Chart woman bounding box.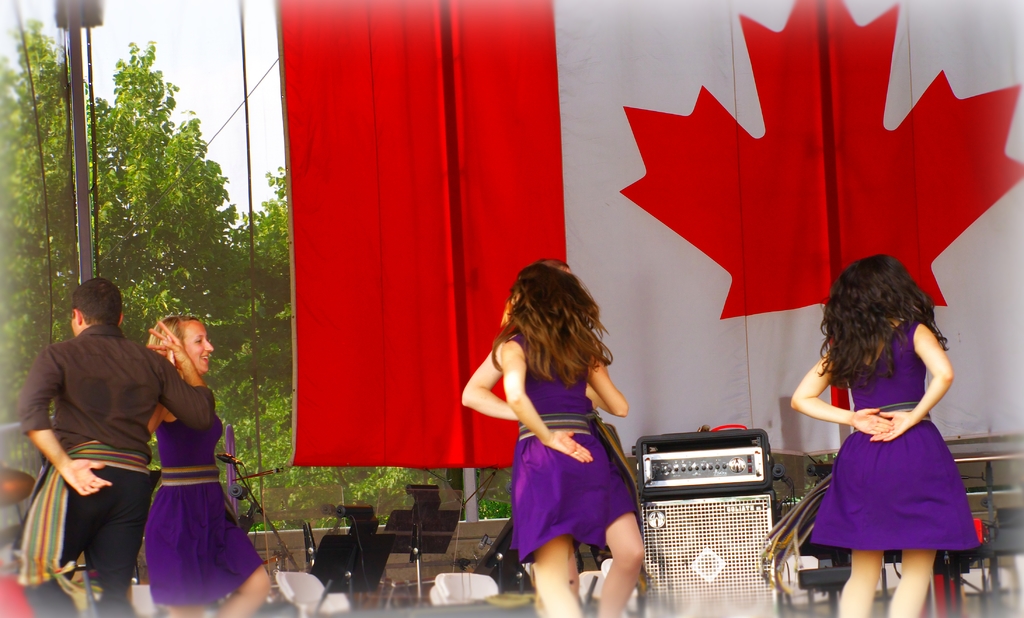
Charted: (x1=462, y1=256, x2=644, y2=617).
